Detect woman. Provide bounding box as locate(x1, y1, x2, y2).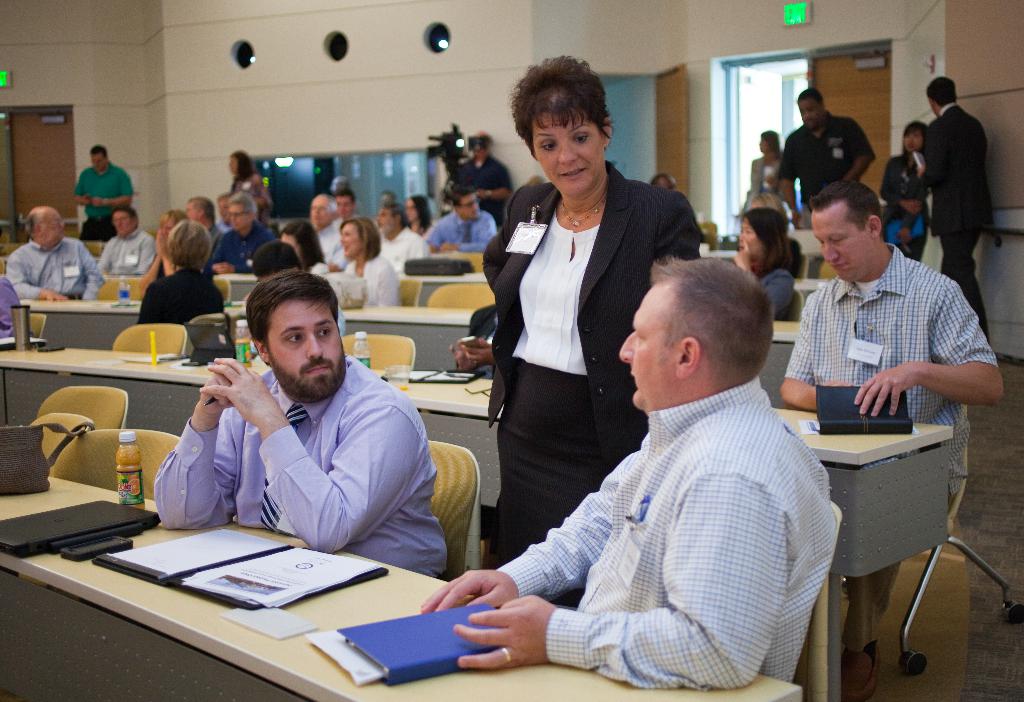
locate(481, 49, 703, 610).
